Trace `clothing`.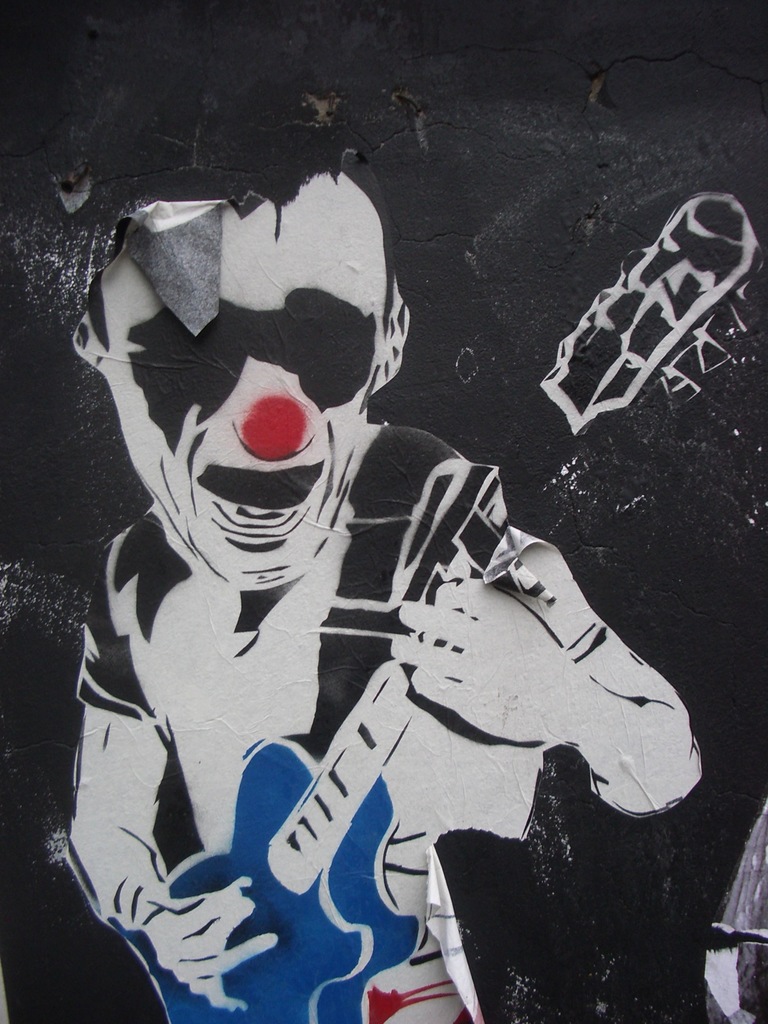
Traced to Rect(64, 419, 492, 1020).
